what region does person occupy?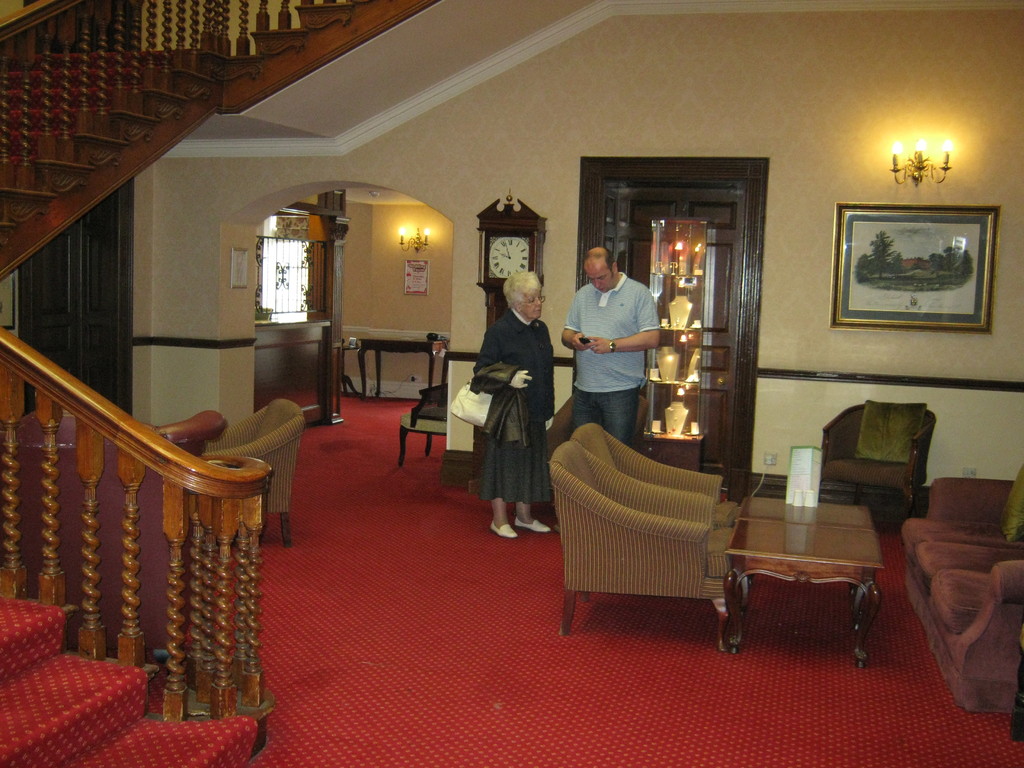
x1=561, y1=232, x2=657, y2=451.
